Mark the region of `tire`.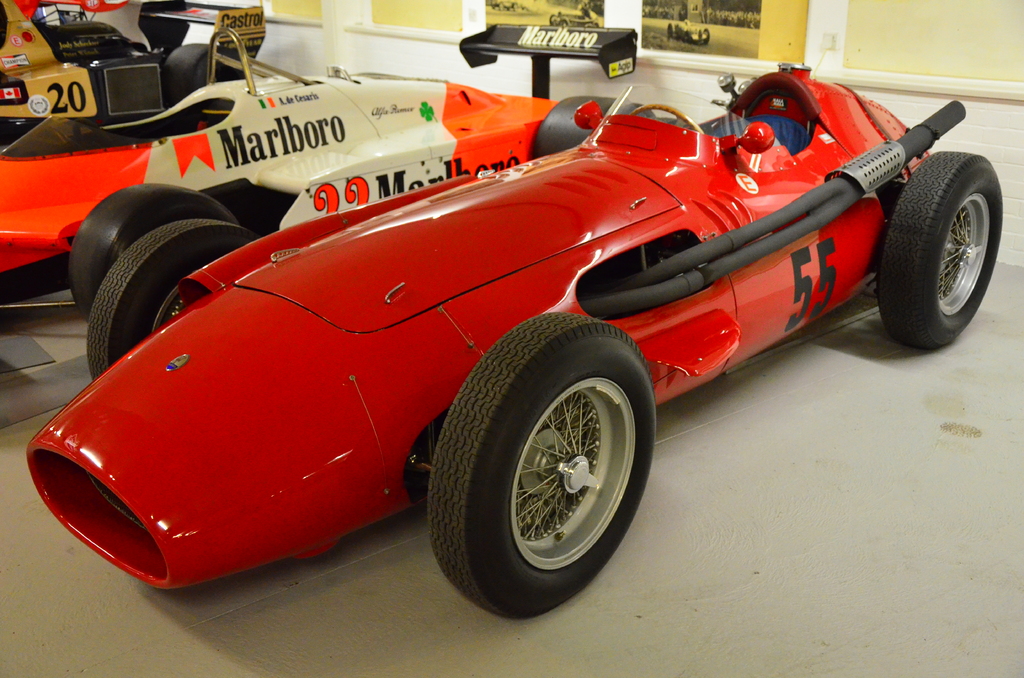
Region: x1=429, y1=312, x2=655, y2=619.
